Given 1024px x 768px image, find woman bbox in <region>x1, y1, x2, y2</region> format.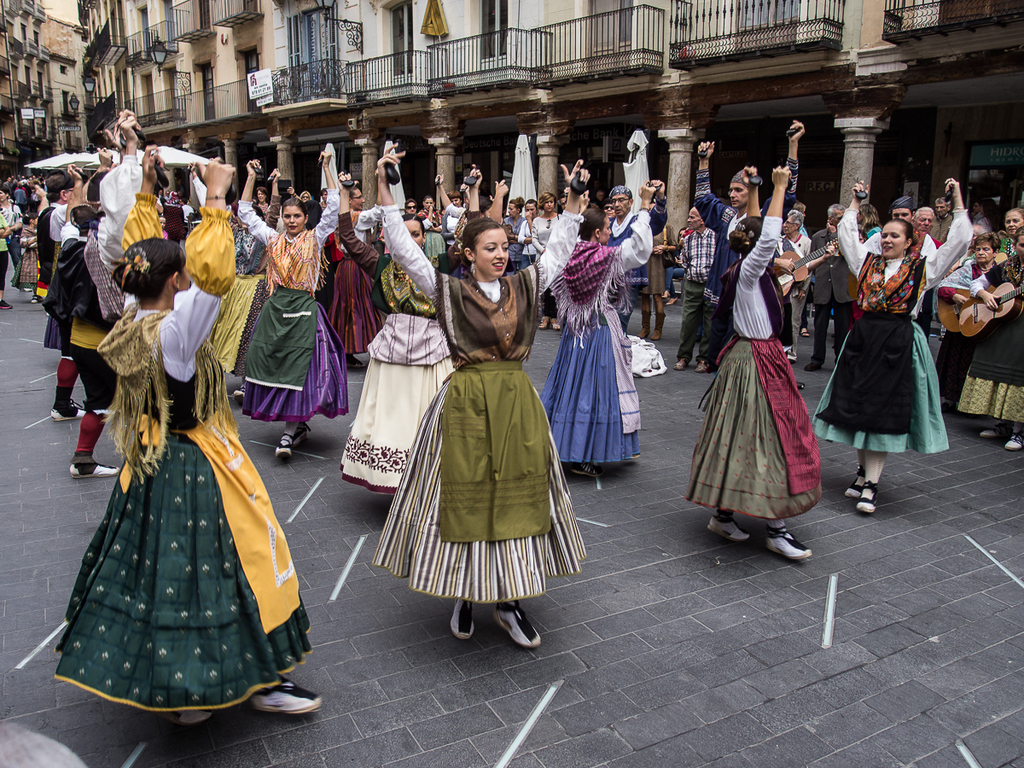
<region>681, 167, 827, 564</region>.
